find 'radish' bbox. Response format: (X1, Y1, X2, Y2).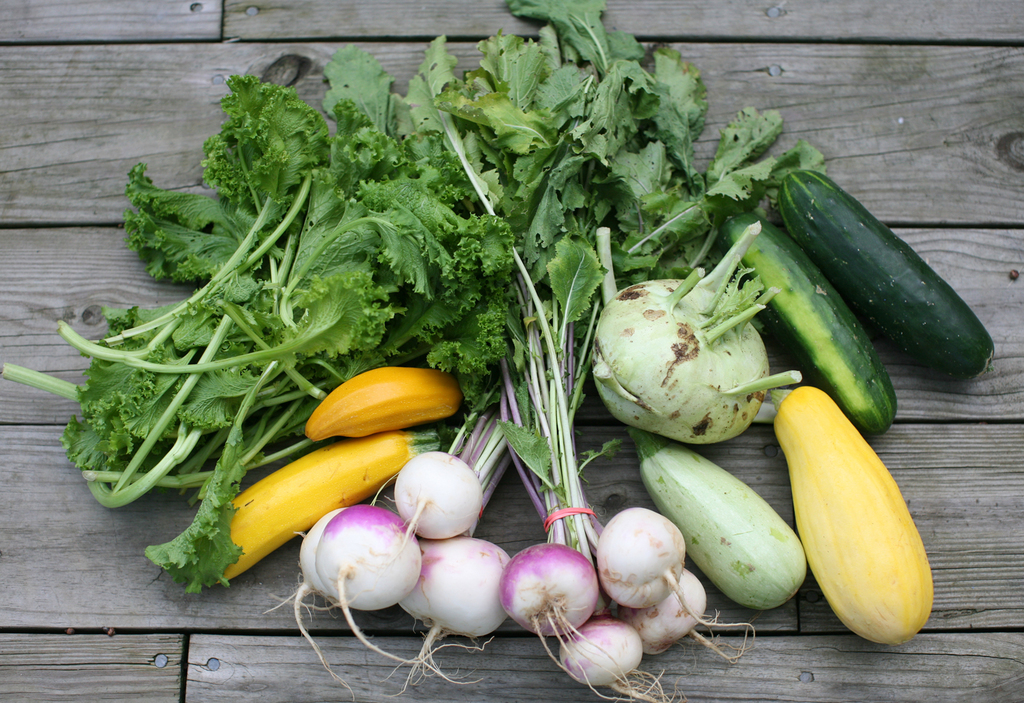
(393, 538, 520, 678).
